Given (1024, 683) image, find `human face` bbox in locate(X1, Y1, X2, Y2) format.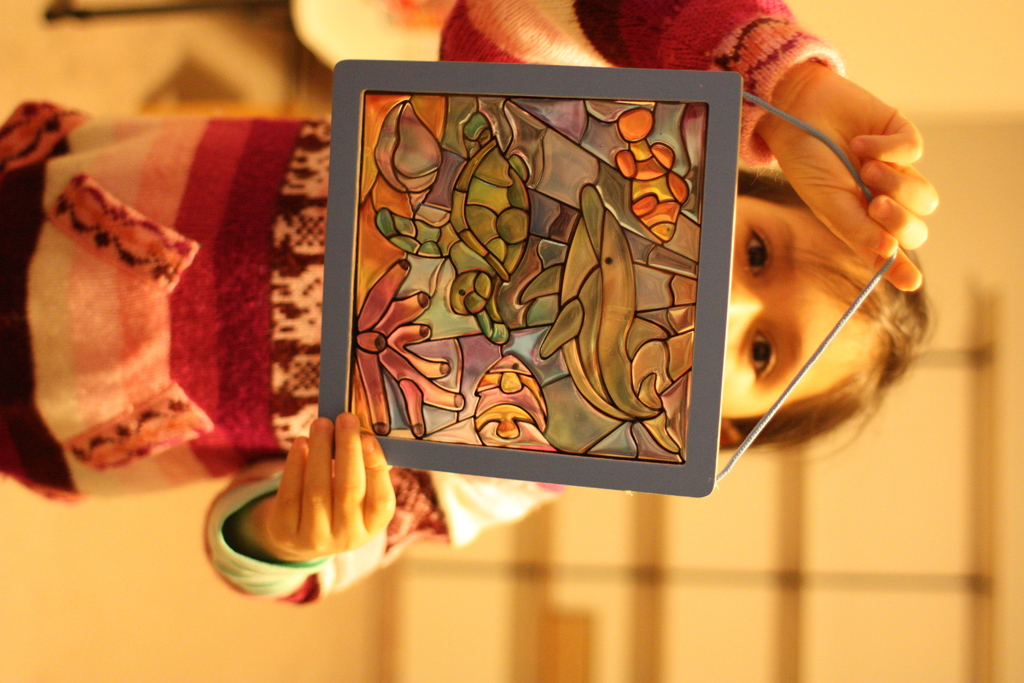
locate(730, 194, 875, 417).
